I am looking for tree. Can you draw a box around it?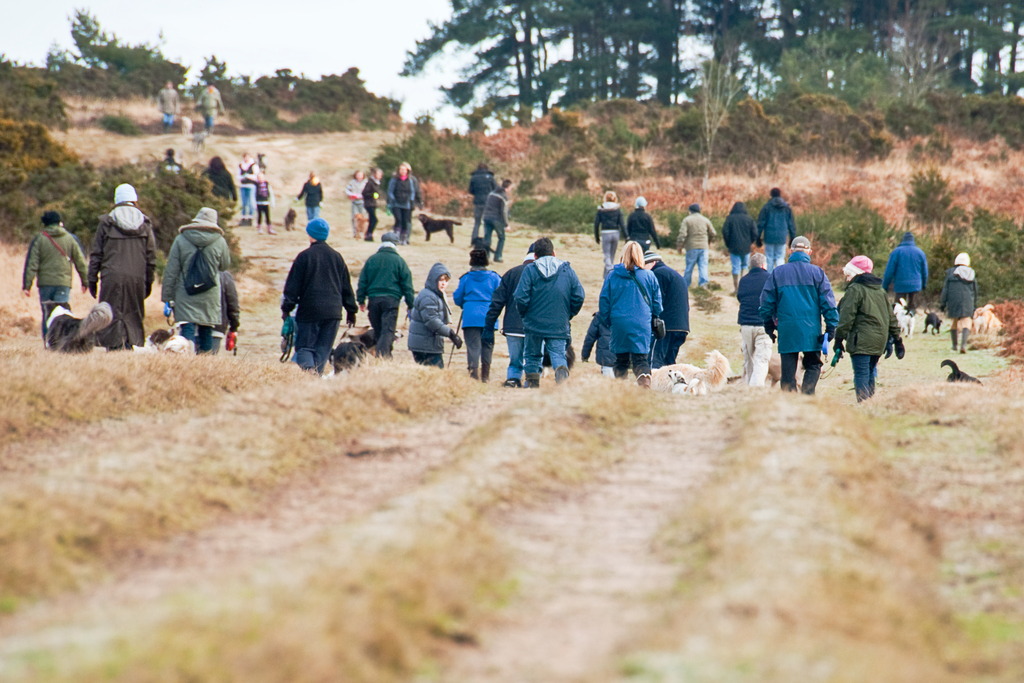
Sure, the bounding box is [64,4,187,93].
